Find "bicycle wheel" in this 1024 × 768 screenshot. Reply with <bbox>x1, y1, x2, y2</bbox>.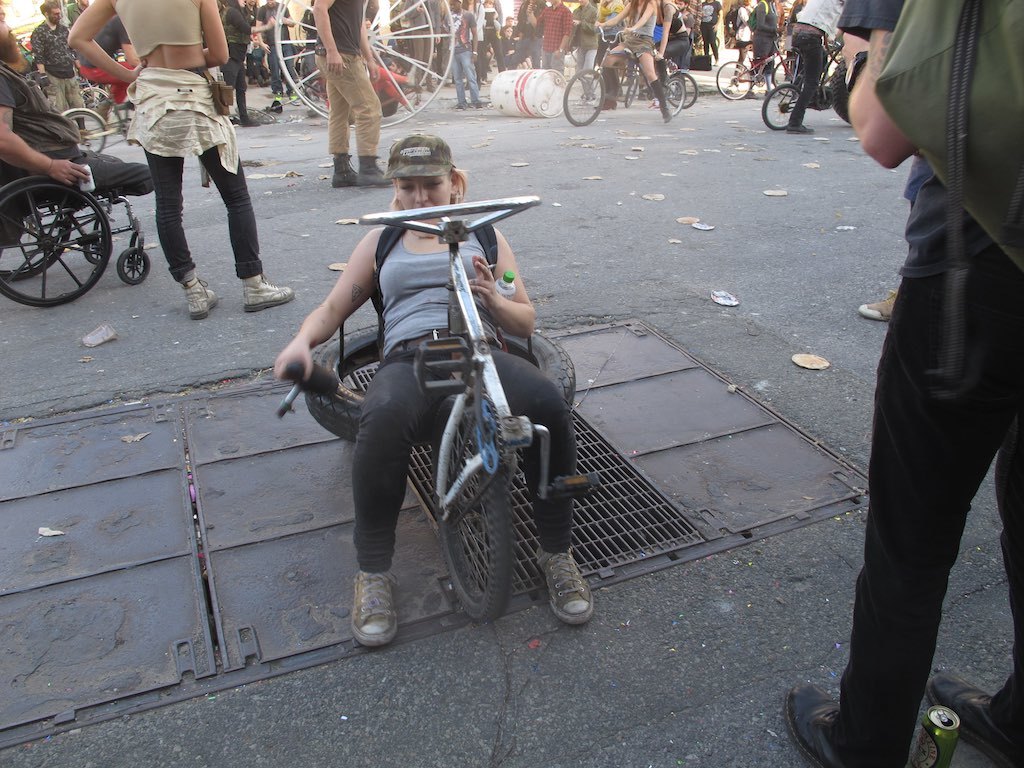
<bbox>558, 67, 607, 131</bbox>.
